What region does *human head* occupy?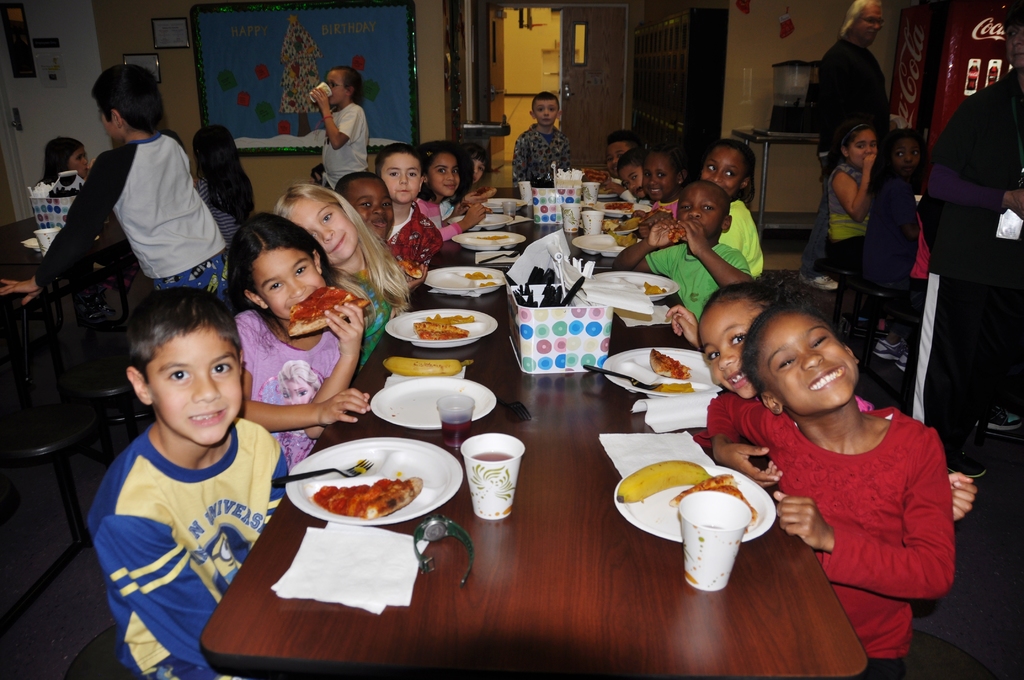
<bbox>230, 215, 326, 327</bbox>.
